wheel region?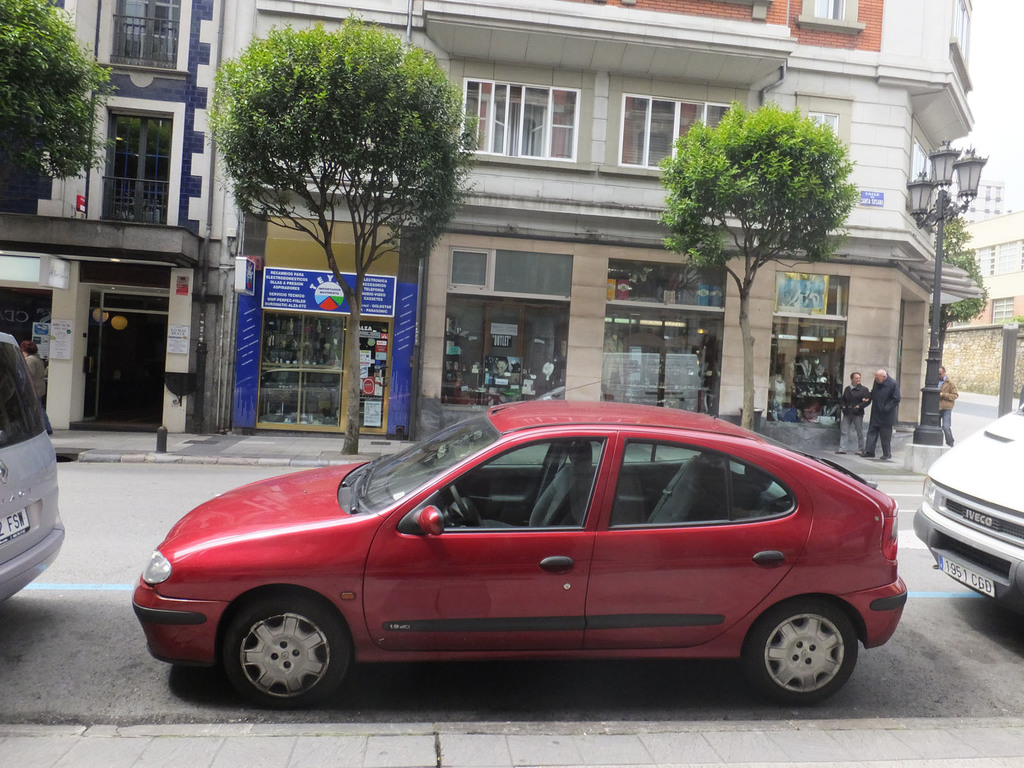
rect(749, 600, 862, 710)
